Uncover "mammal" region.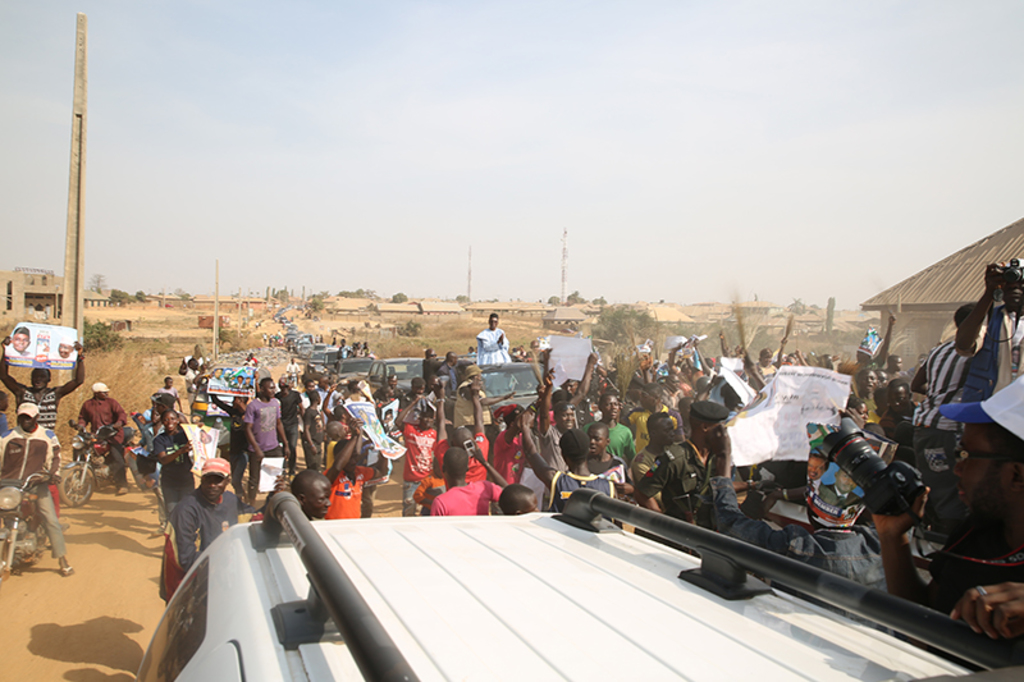
Uncovered: left=426, top=439, right=507, bottom=513.
